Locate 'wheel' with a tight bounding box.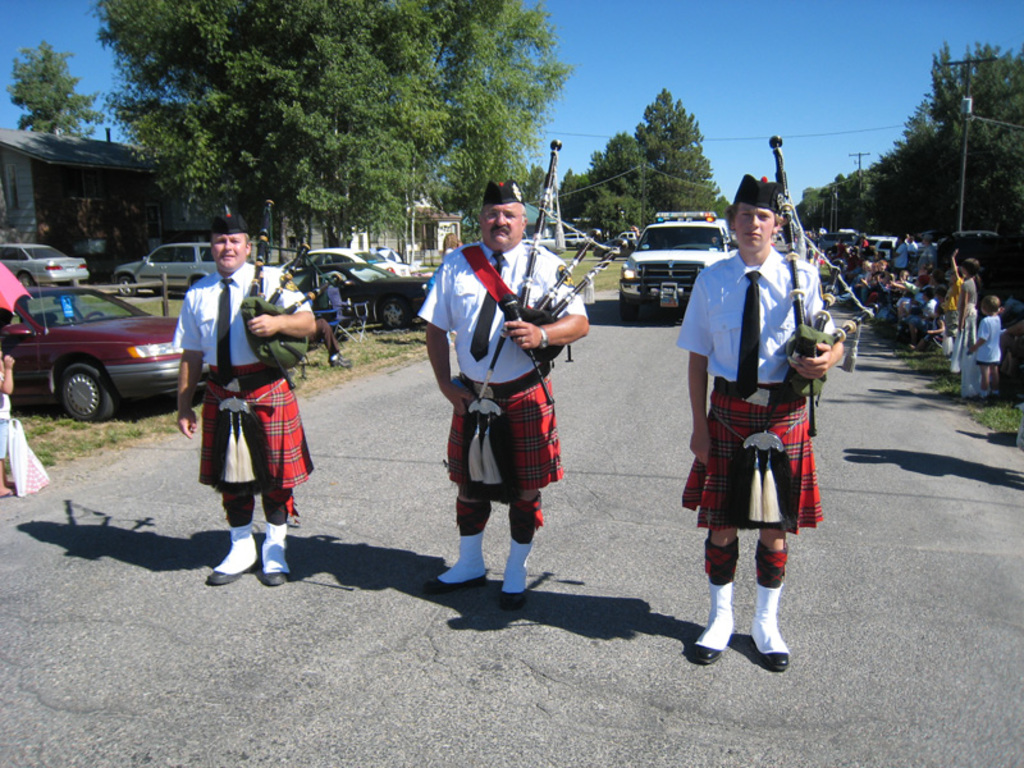
bbox(54, 356, 111, 420).
